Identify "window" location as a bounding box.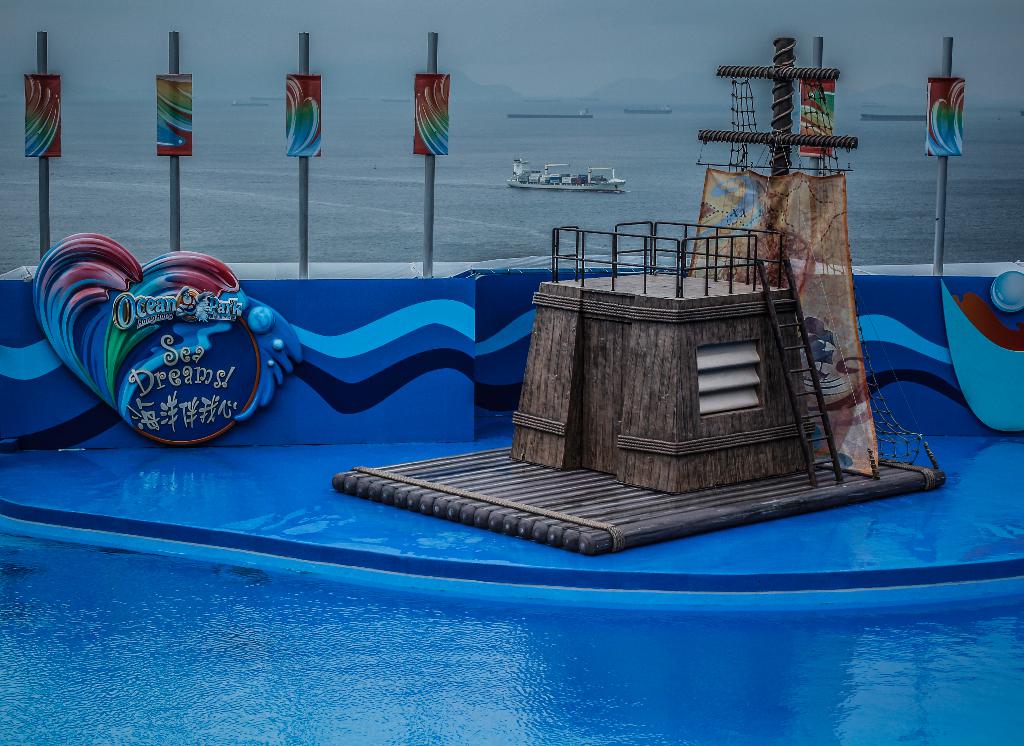
[x1=698, y1=337, x2=761, y2=416].
